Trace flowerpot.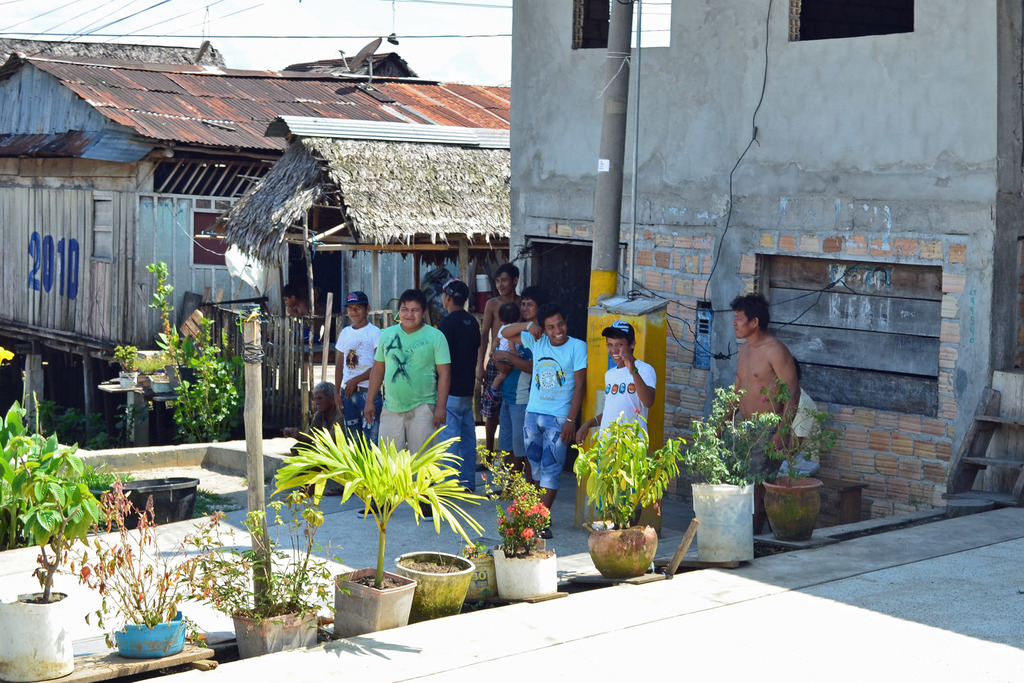
Traced to detection(392, 547, 474, 623).
